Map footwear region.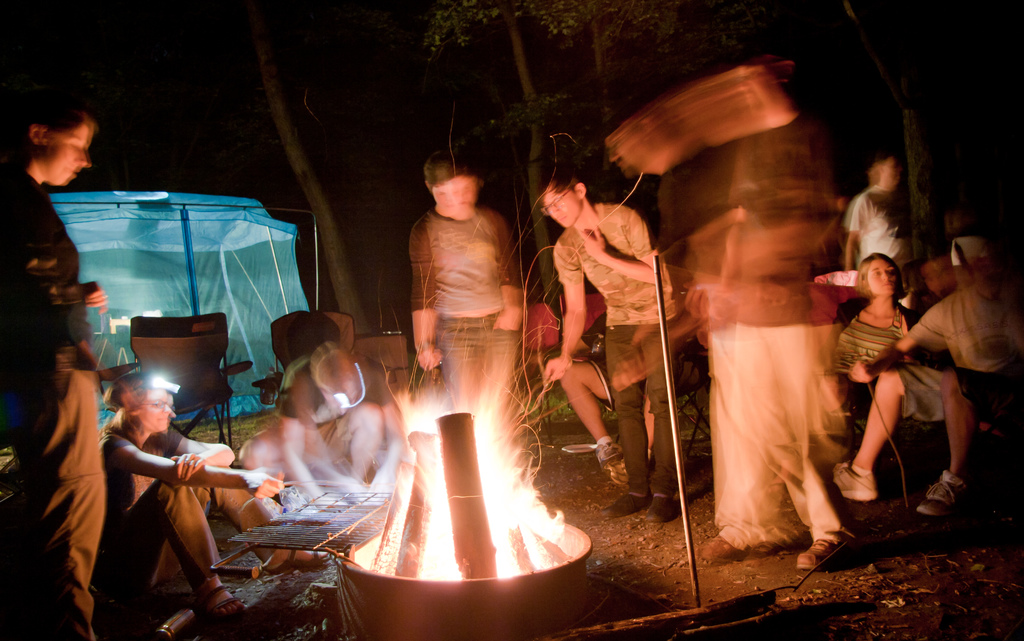
Mapped to rect(797, 534, 855, 578).
